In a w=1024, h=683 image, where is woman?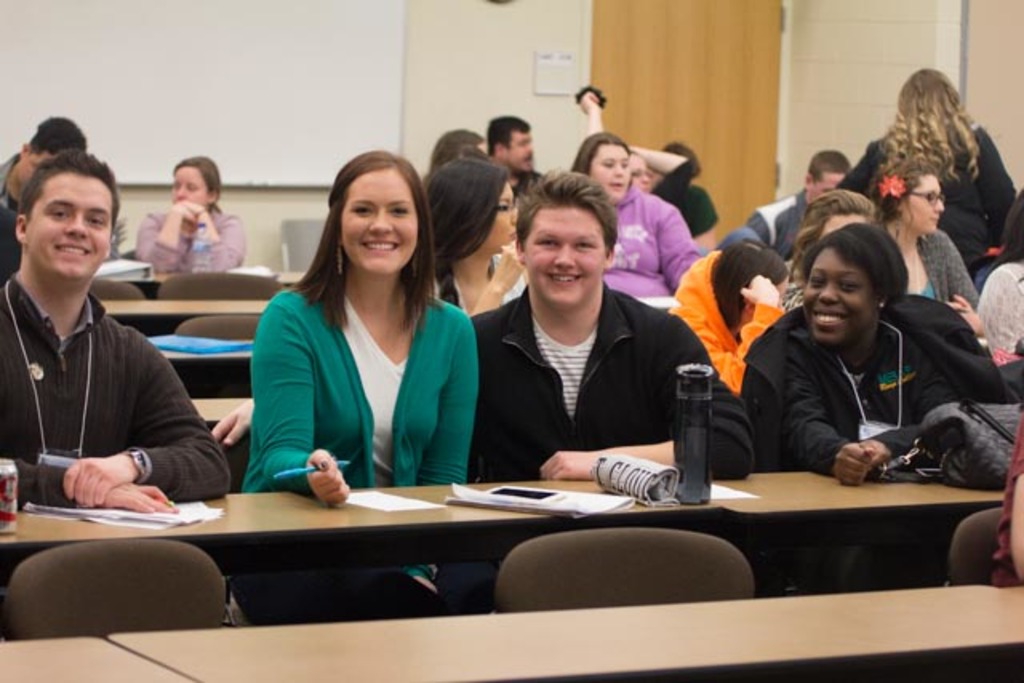
left=872, top=157, right=981, bottom=336.
